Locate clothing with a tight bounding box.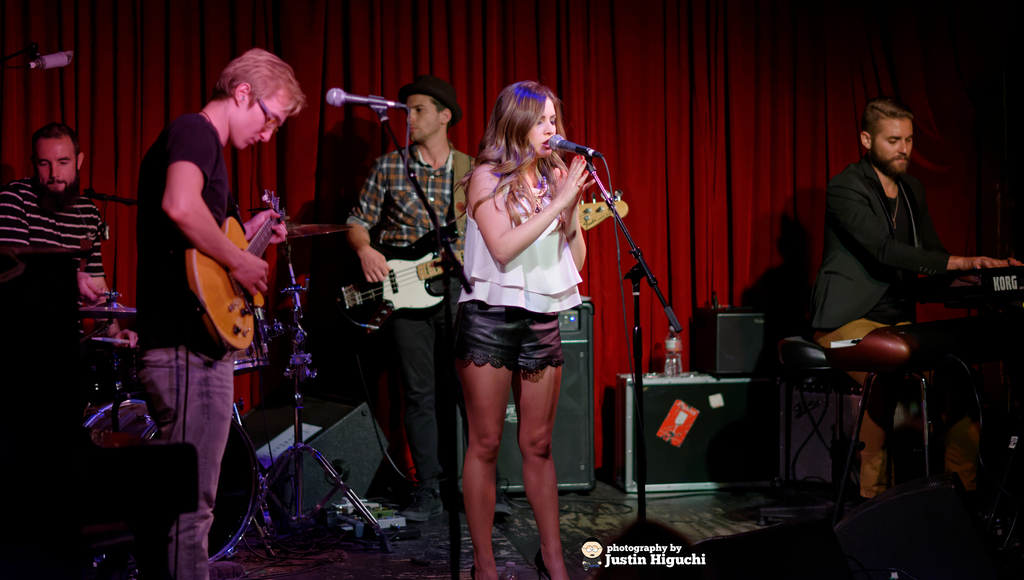
bbox=[466, 129, 609, 410].
